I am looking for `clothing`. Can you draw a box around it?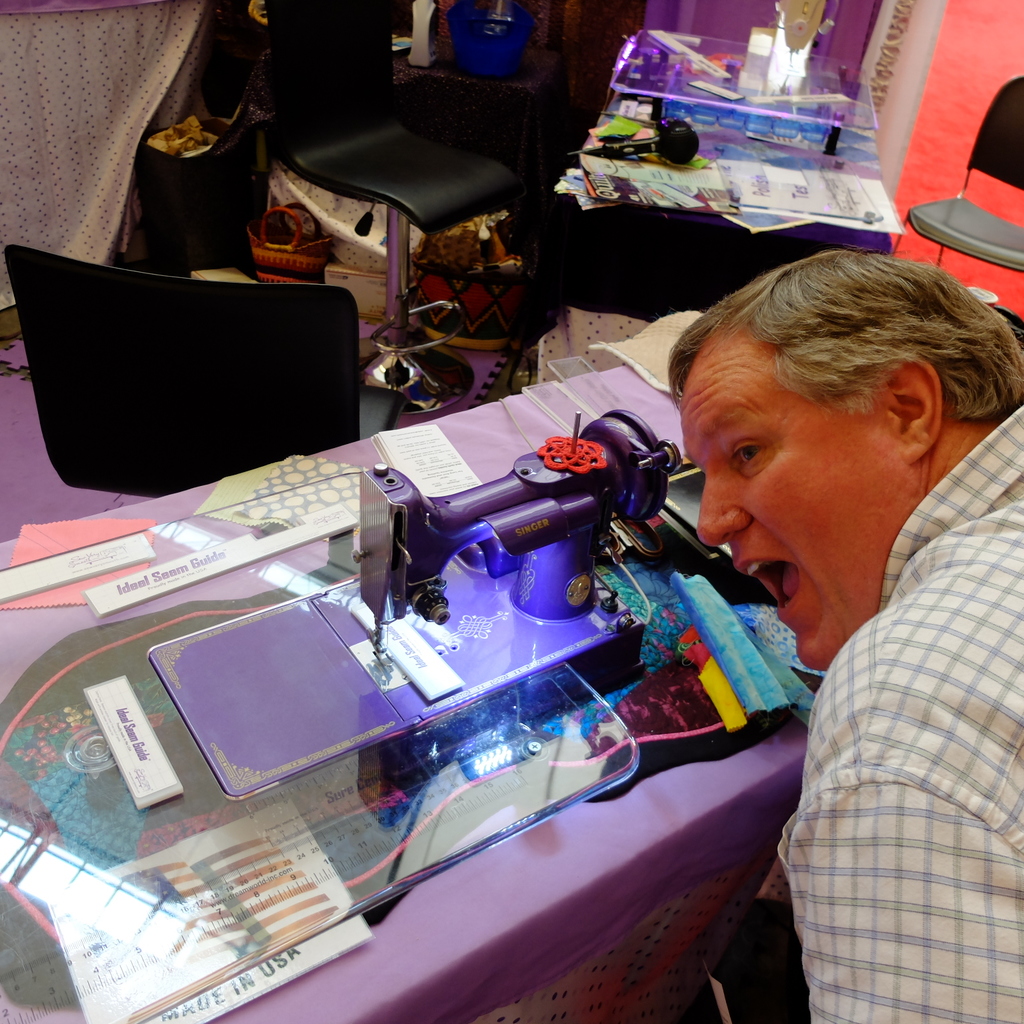
Sure, the bounding box is <region>772, 465, 993, 1020</region>.
